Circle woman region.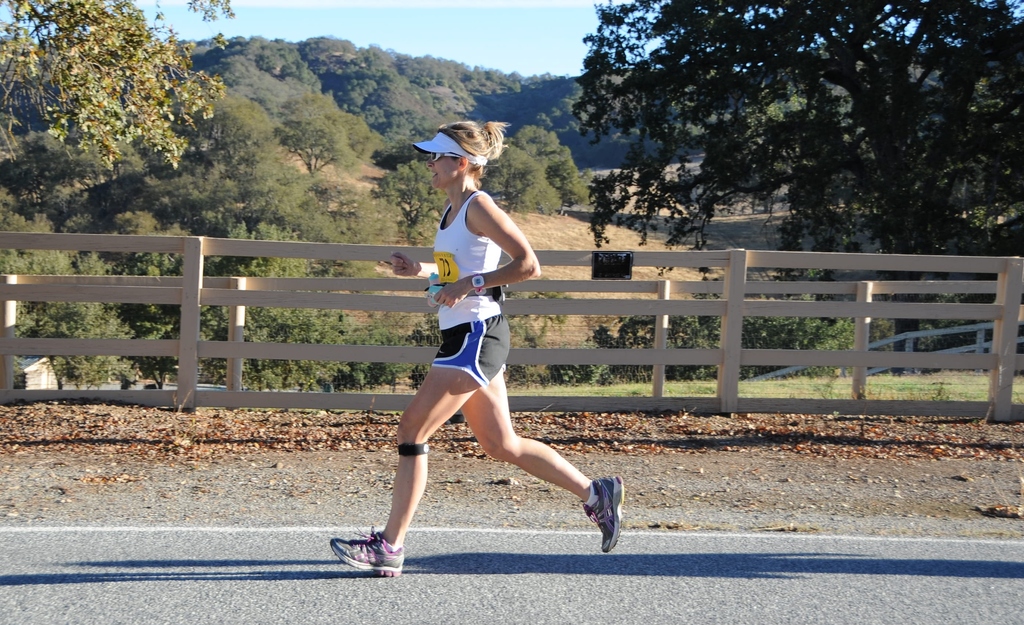
Region: 364, 118, 595, 568.
